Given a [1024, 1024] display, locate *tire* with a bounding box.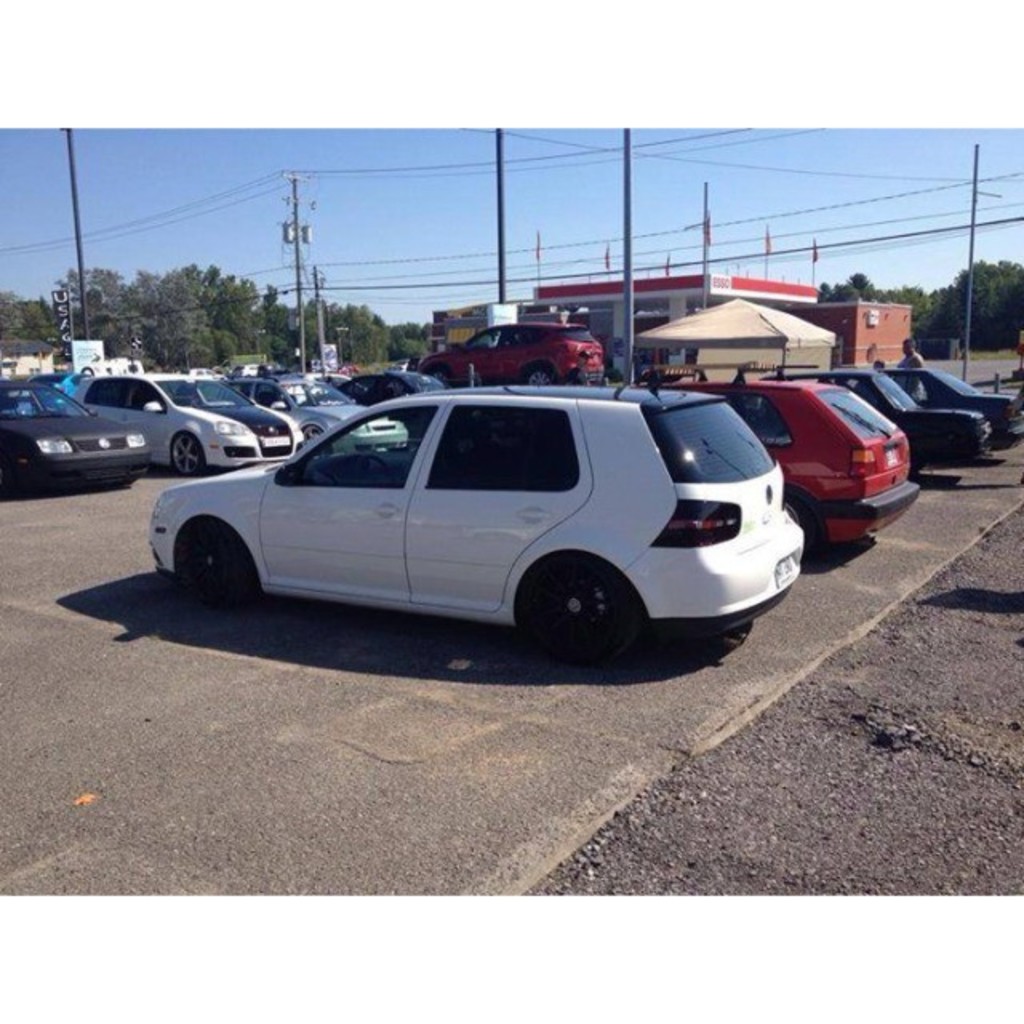
Located: 518,555,638,656.
